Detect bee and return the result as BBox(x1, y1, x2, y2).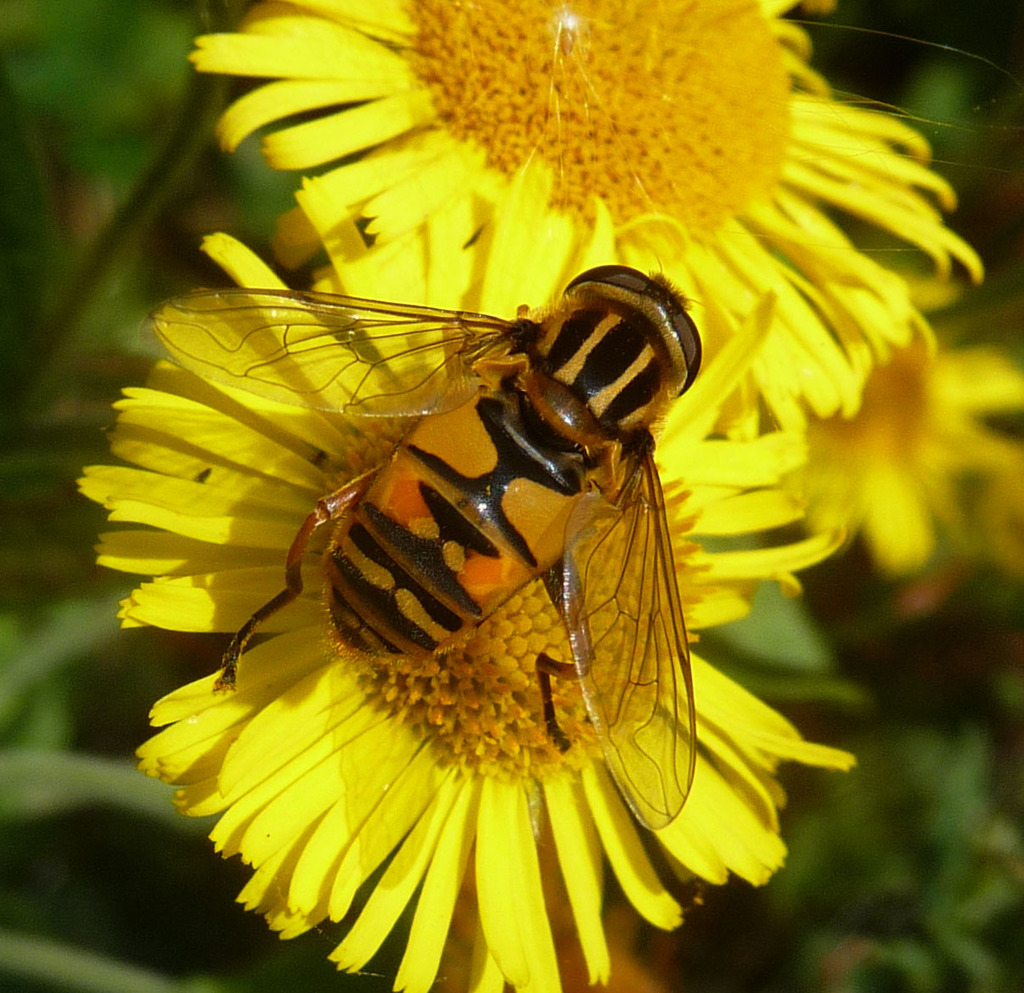
BBox(144, 260, 707, 828).
